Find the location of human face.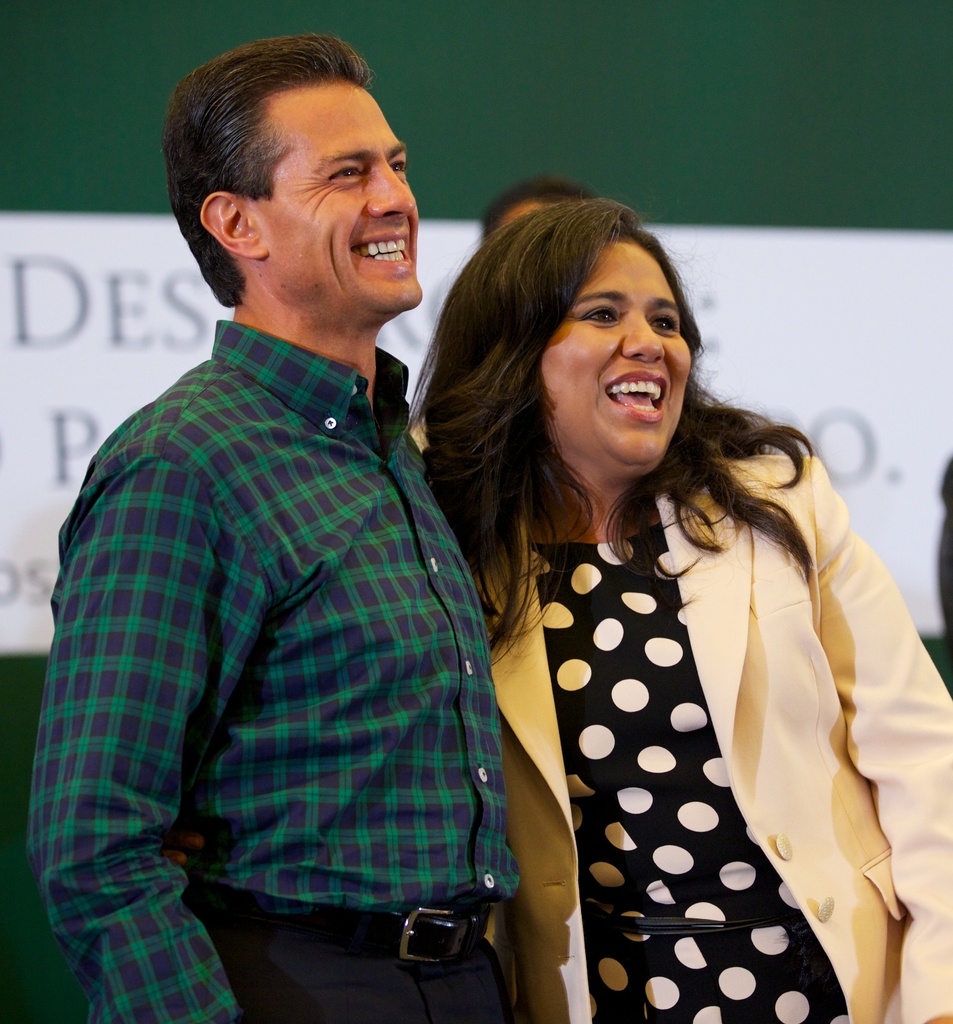
Location: 494 190 562 228.
